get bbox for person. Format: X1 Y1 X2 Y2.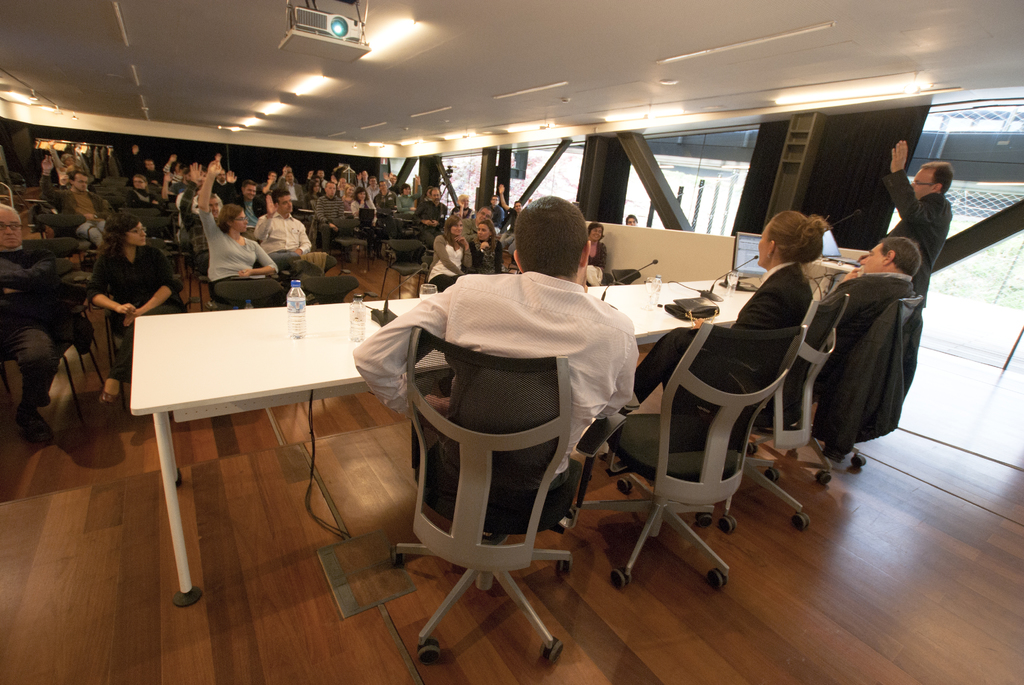
0 209 82 440.
